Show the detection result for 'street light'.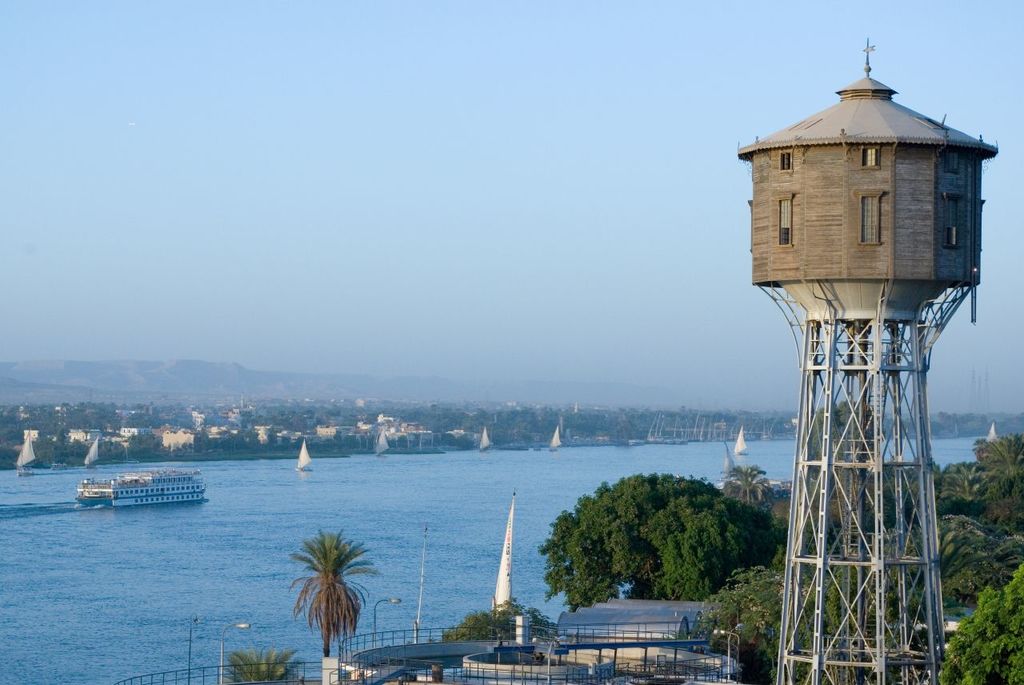
crop(376, 592, 398, 650).
